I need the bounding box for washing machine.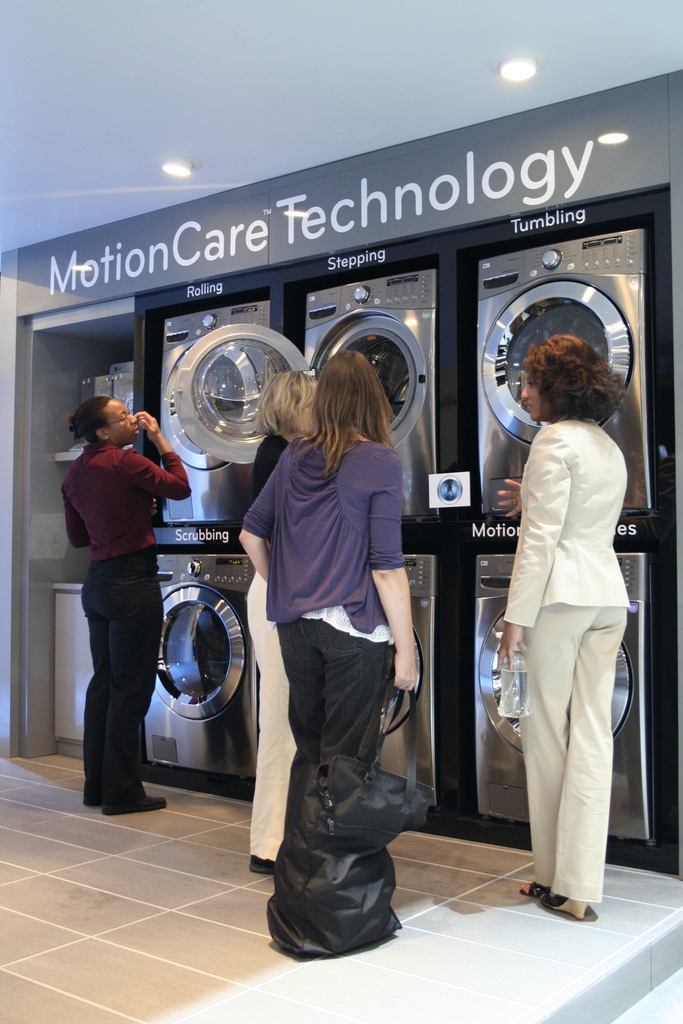
Here it is: [left=464, top=545, right=657, bottom=855].
